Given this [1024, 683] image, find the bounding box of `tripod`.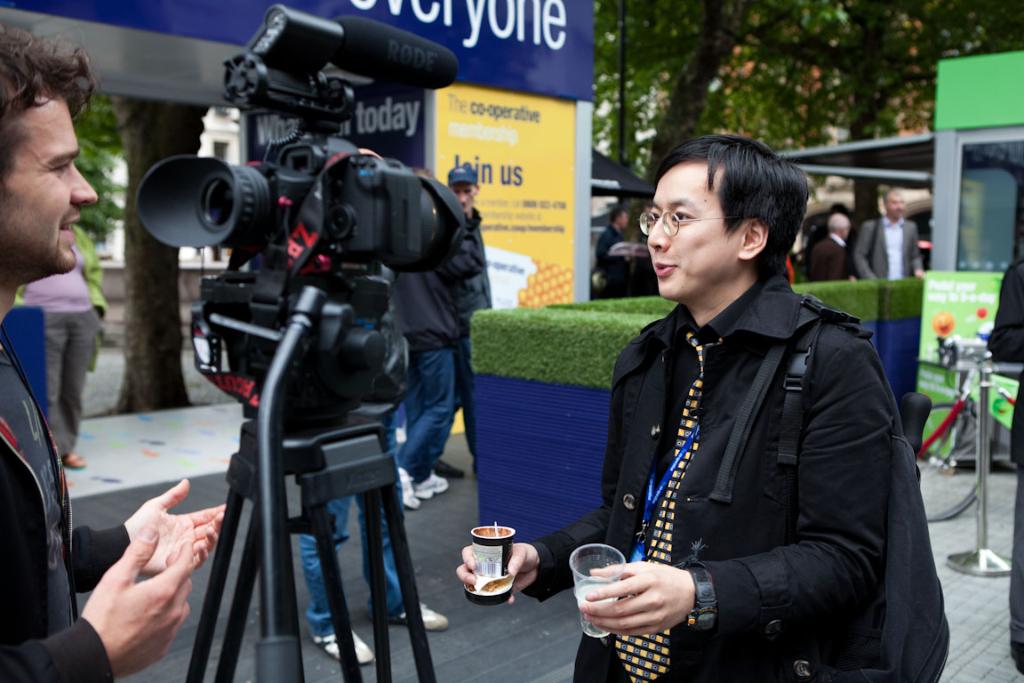
[164,213,452,682].
